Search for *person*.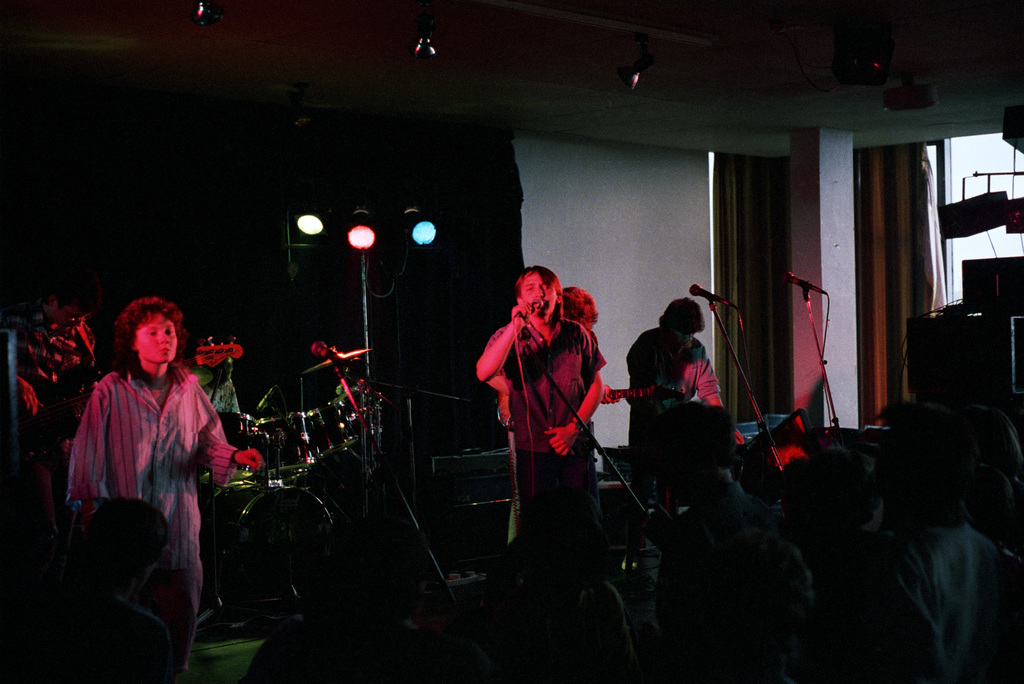
Found at left=14, top=492, right=174, bottom=683.
